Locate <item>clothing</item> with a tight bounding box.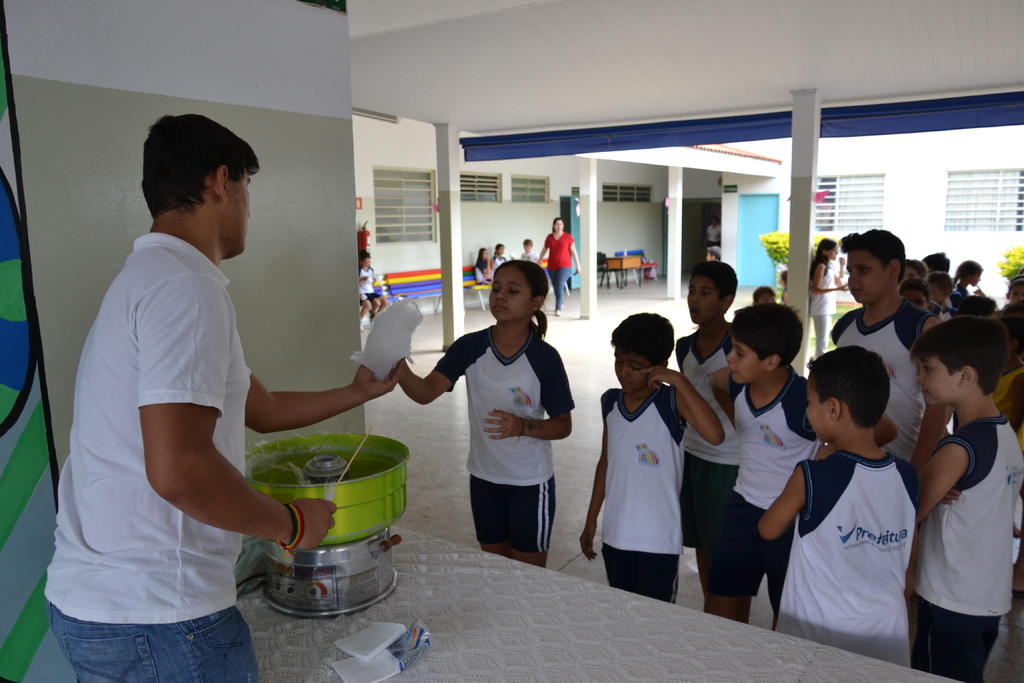
(376,291,382,296).
